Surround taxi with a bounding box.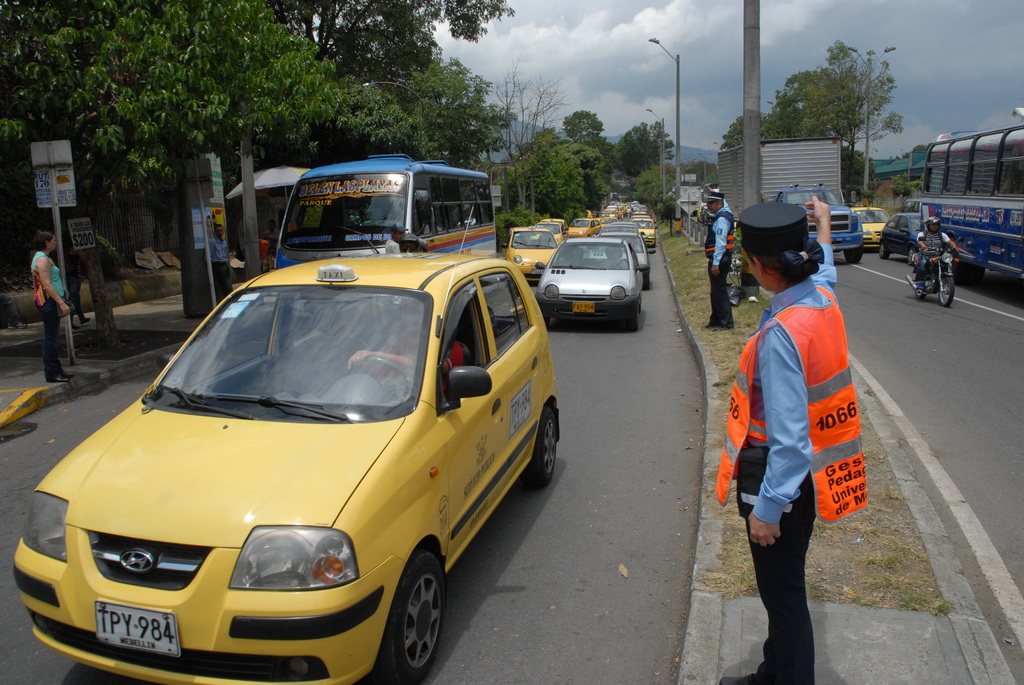
x1=532 y1=221 x2=570 y2=246.
